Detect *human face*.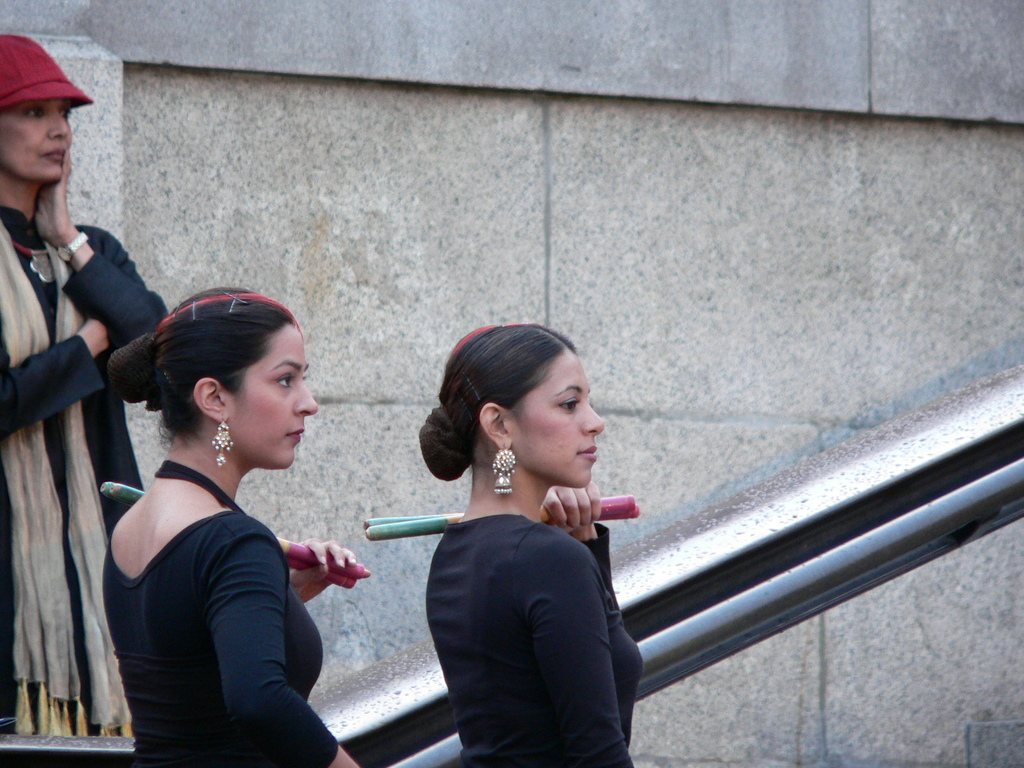
Detected at <box>232,323,317,460</box>.
